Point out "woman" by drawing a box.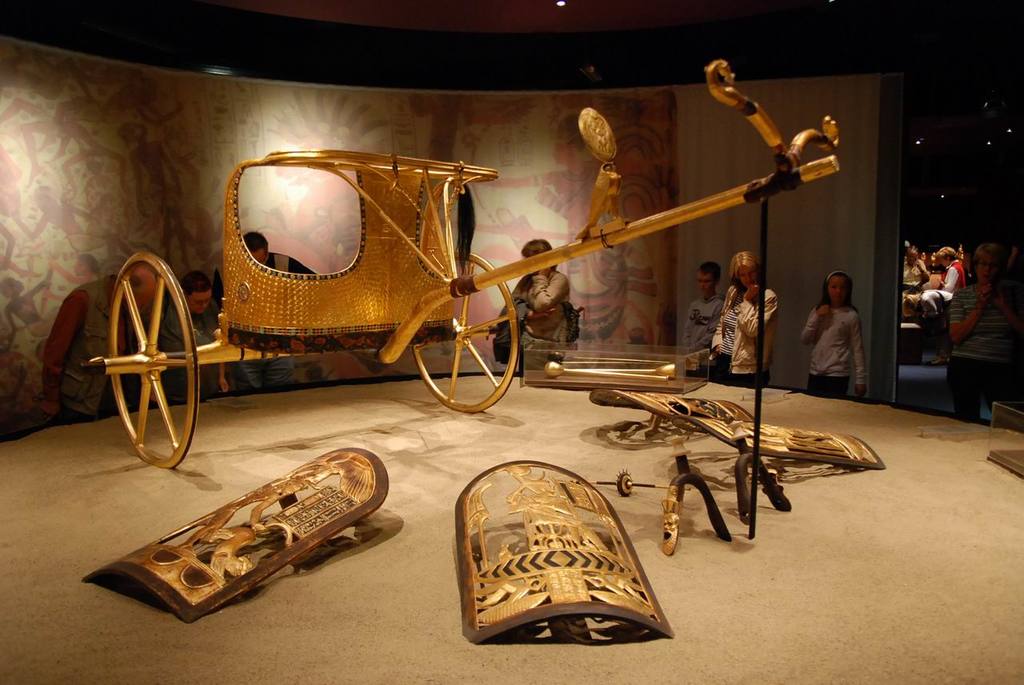
select_region(804, 266, 882, 402).
